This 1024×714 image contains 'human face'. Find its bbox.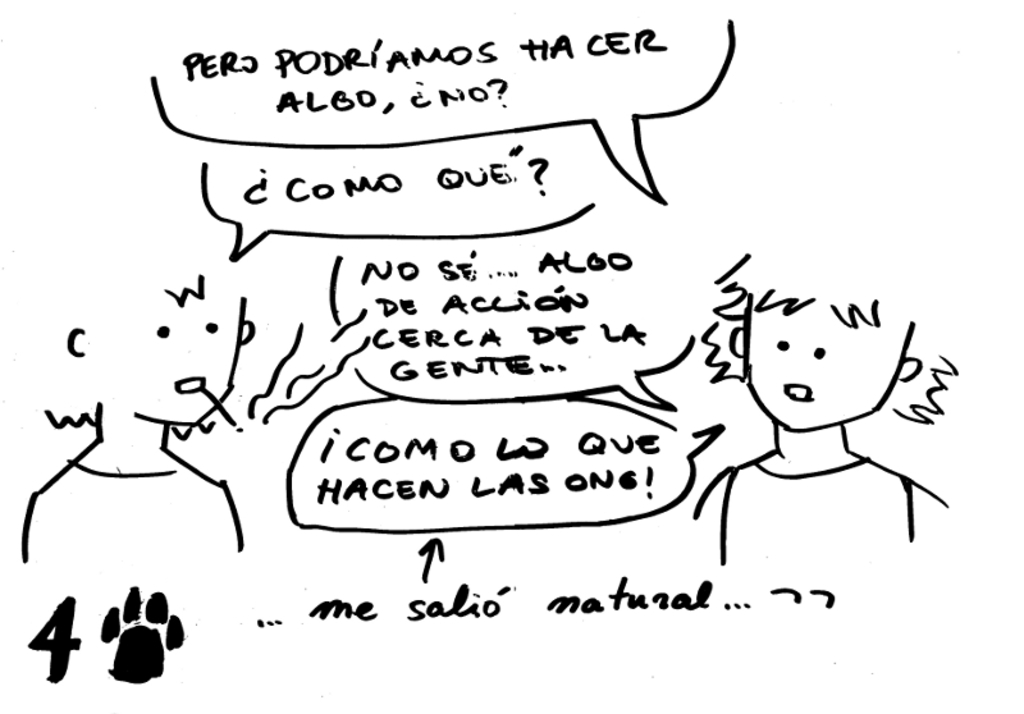
locate(101, 296, 236, 427).
